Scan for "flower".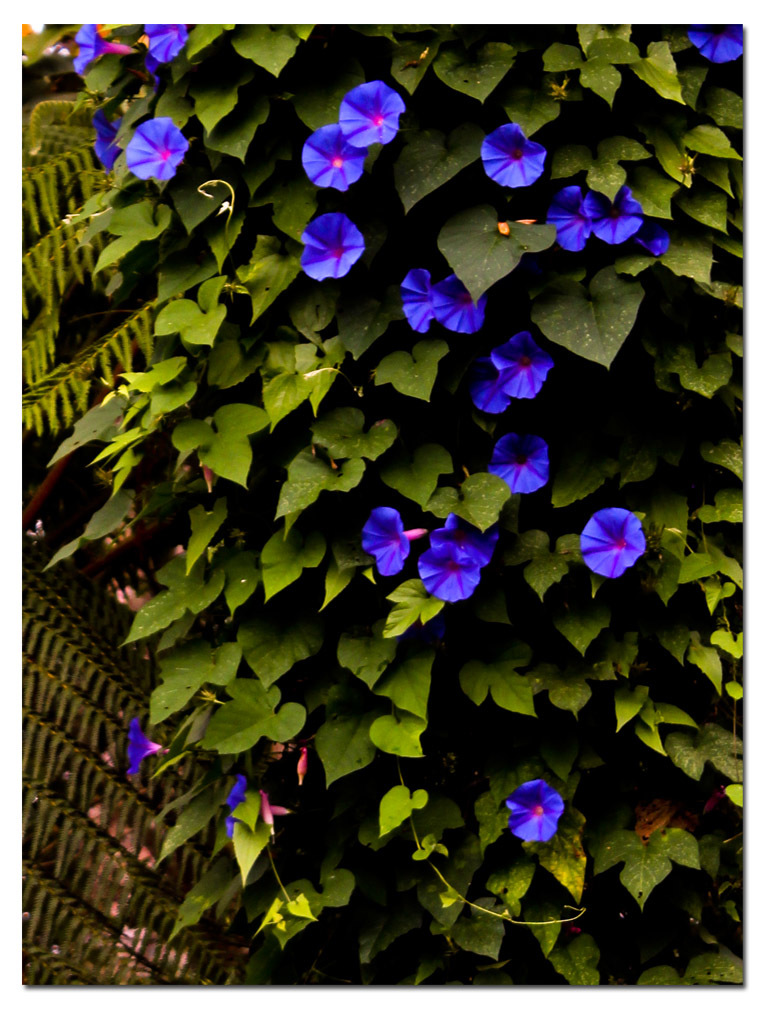
Scan result: <box>299,211,364,285</box>.
